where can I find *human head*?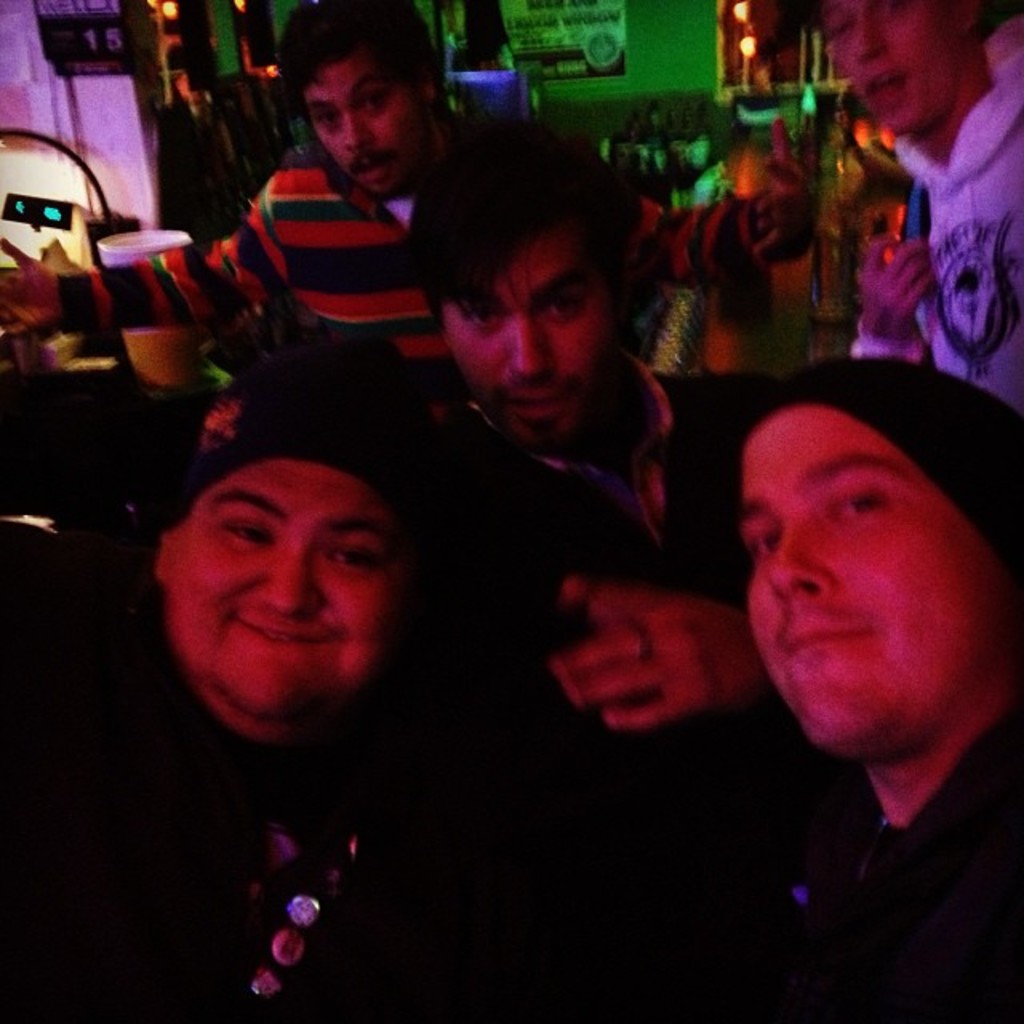
You can find it at [left=290, top=2, right=451, bottom=192].
